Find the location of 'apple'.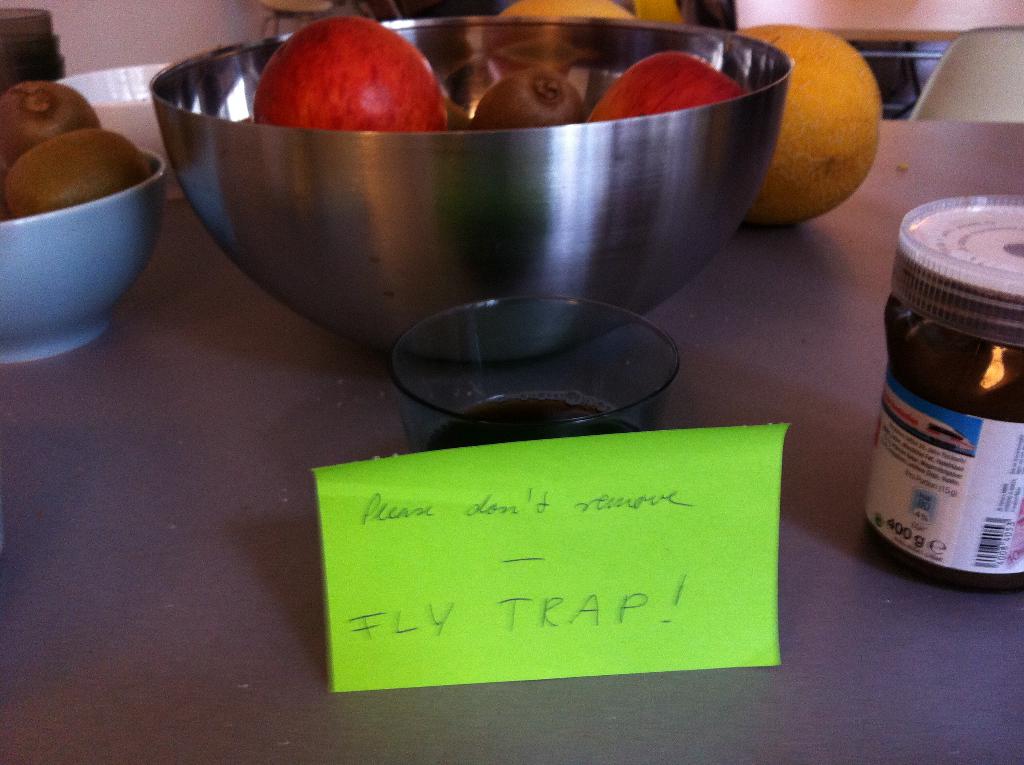
Location: {"x1": 235, "y1": 15, "x2": 438, "y2": 129}.
